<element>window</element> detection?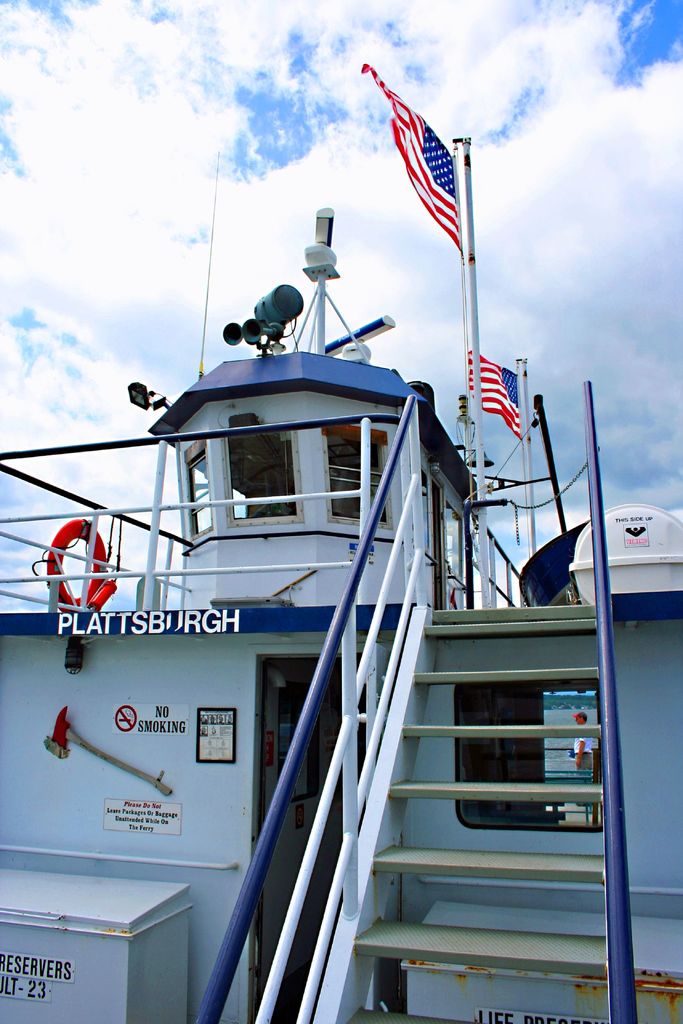
box(231, 420, 302, 516)
